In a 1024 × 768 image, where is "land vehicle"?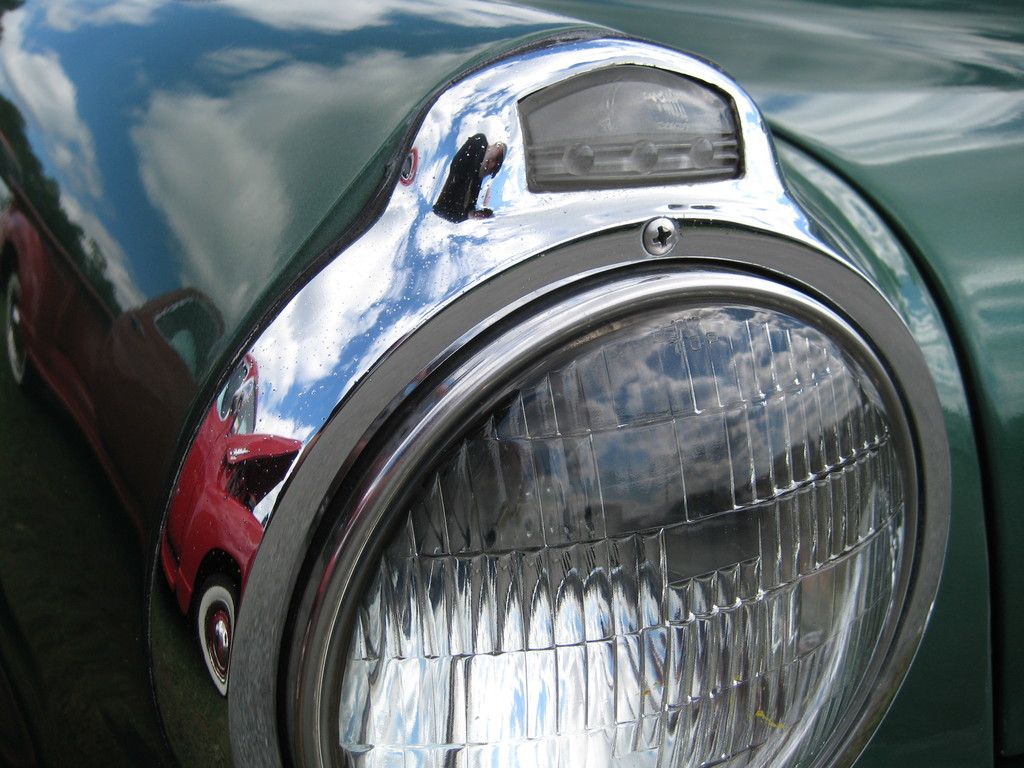
<region>113, 15, 1012, 749</region>.
